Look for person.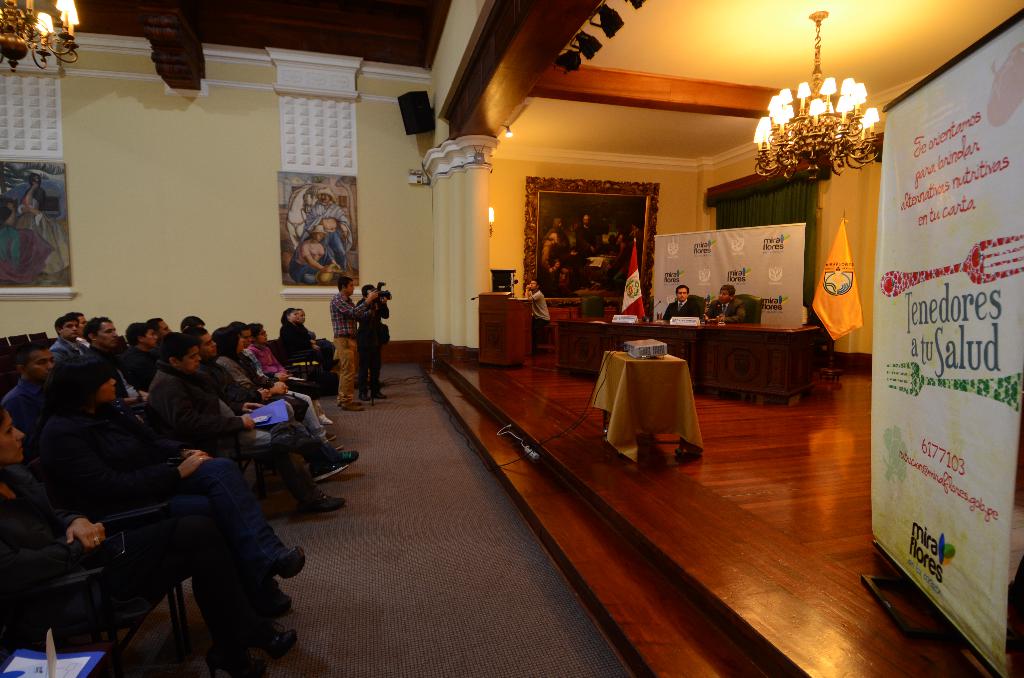
Found: l=705, t=286, r=753, b=322.
